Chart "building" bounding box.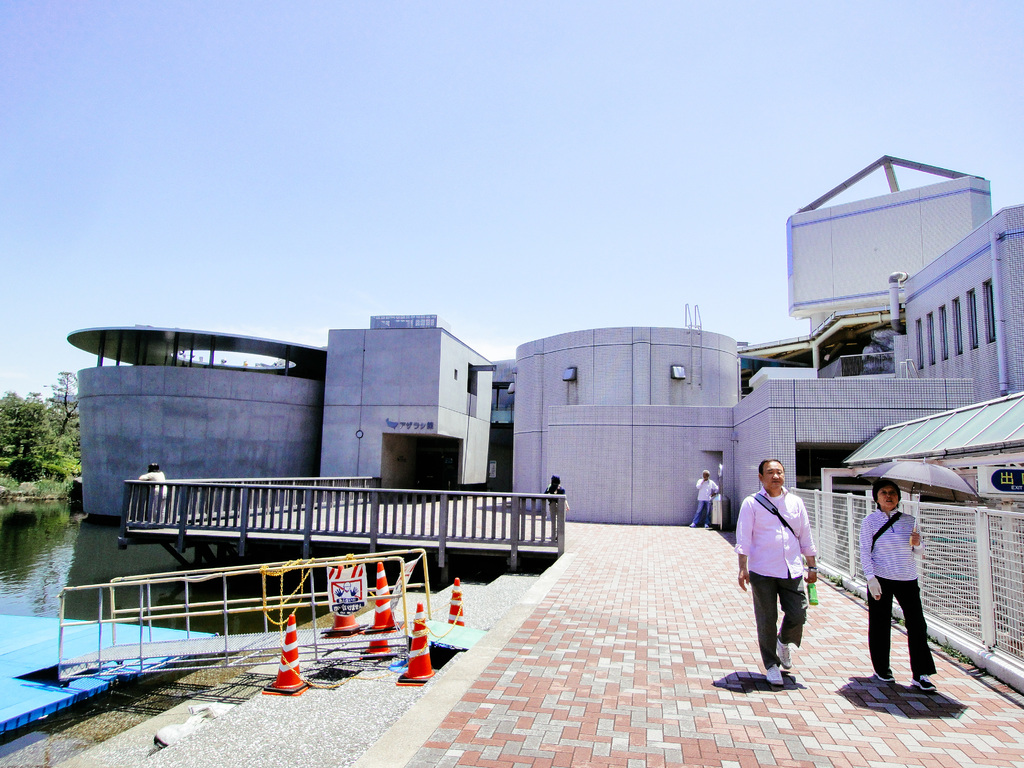
Charted: [68, 152, 1023, 531].
